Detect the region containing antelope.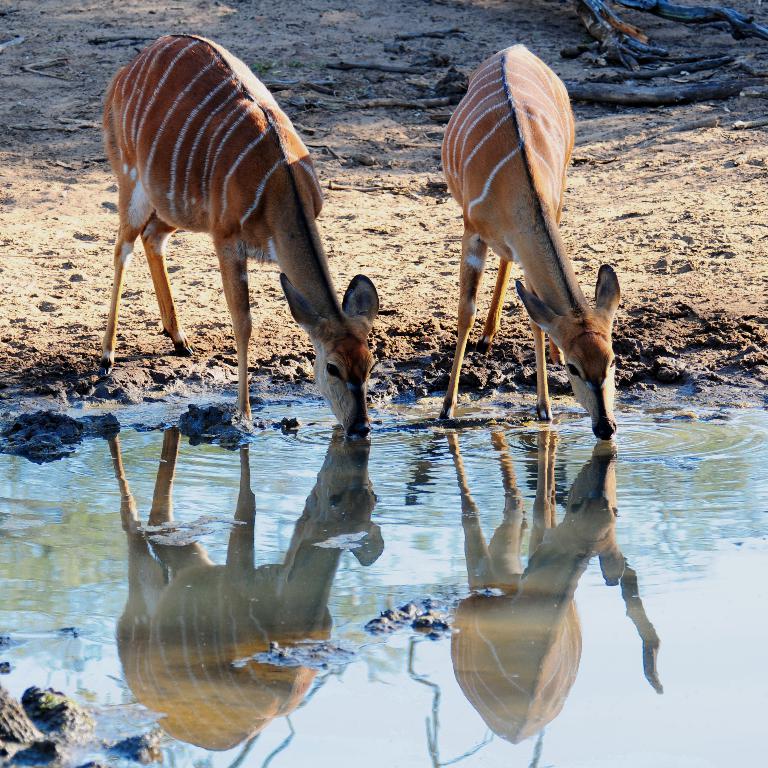
(x1=103, y1=34, x2=376, y2=436).
